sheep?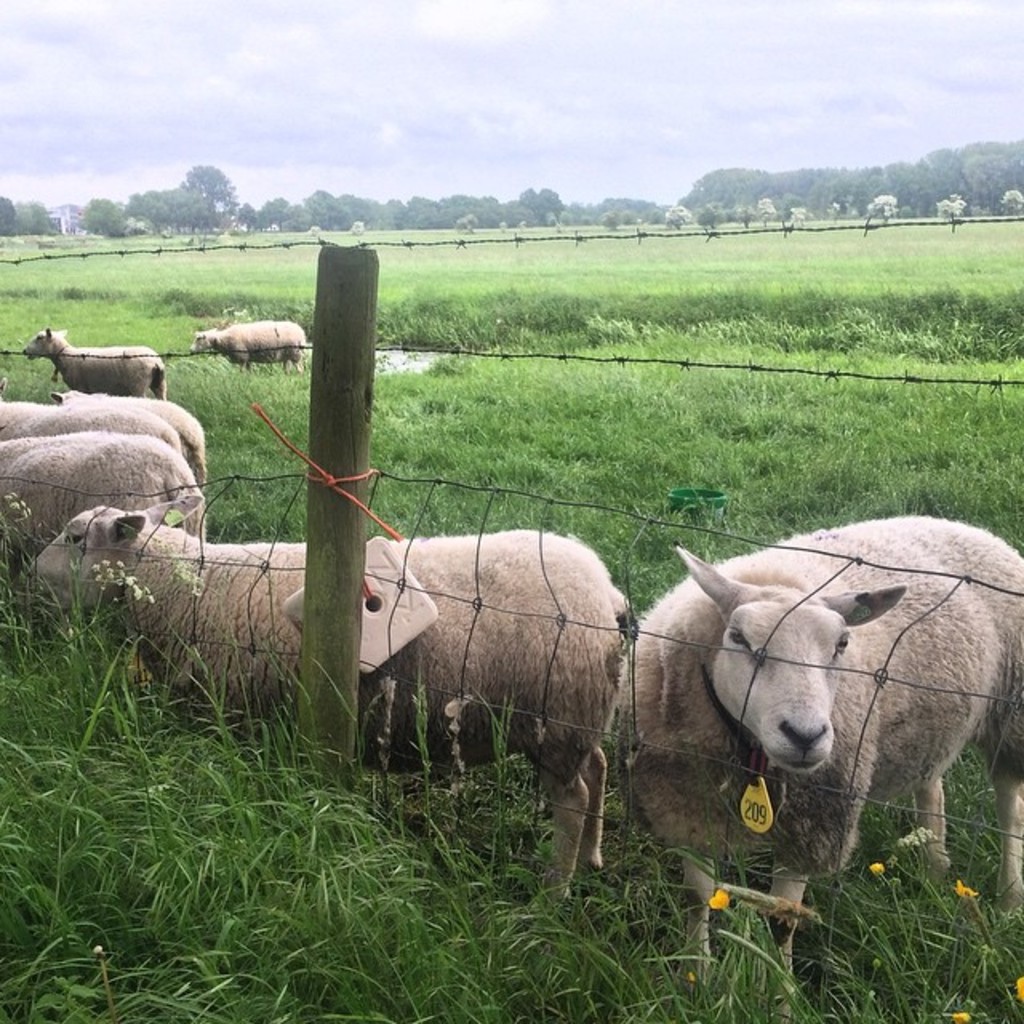
(46,390,208,485)
